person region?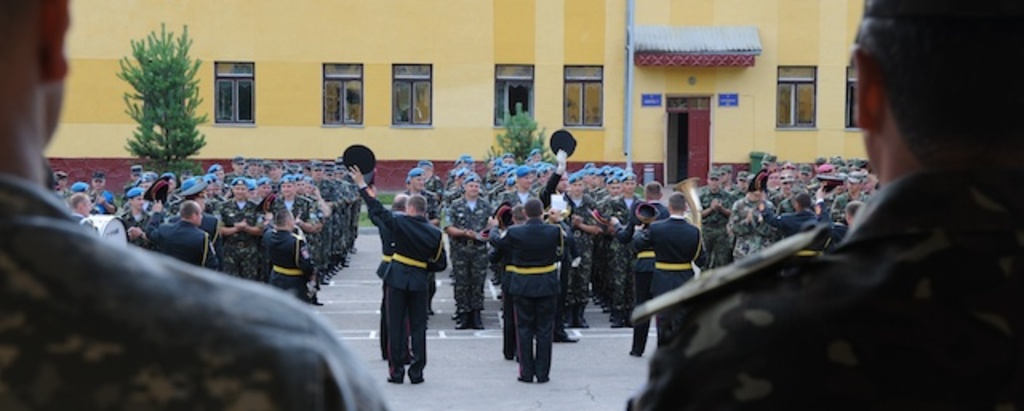
bbox=[490, 195, 570, 376]
